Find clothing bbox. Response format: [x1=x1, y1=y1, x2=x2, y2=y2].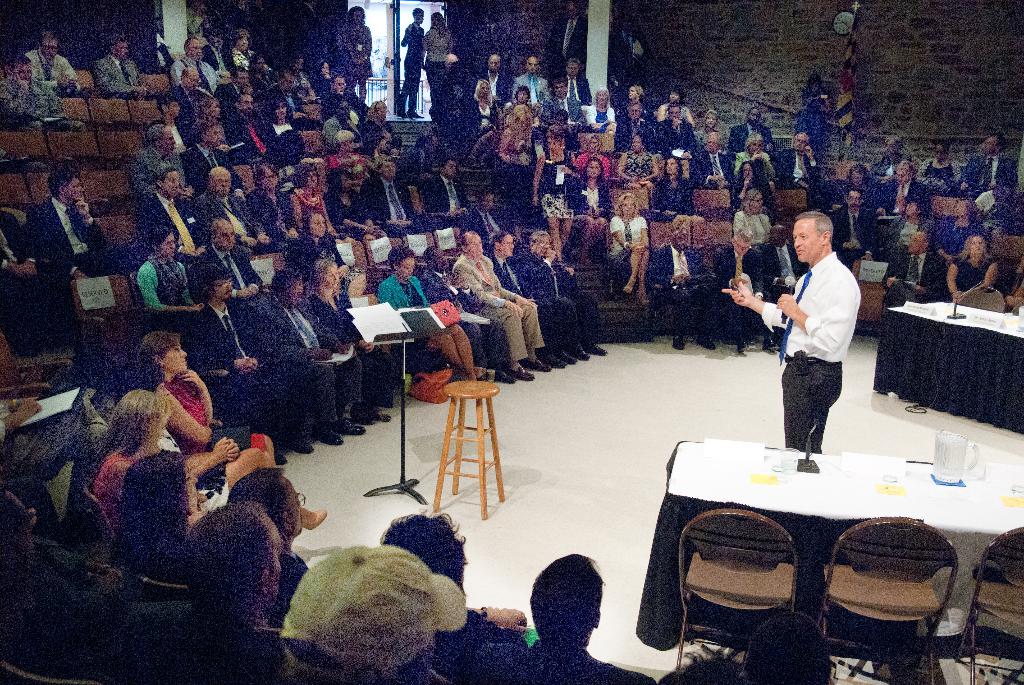
[x1=251, y1=188, x2=286, y2=243].
